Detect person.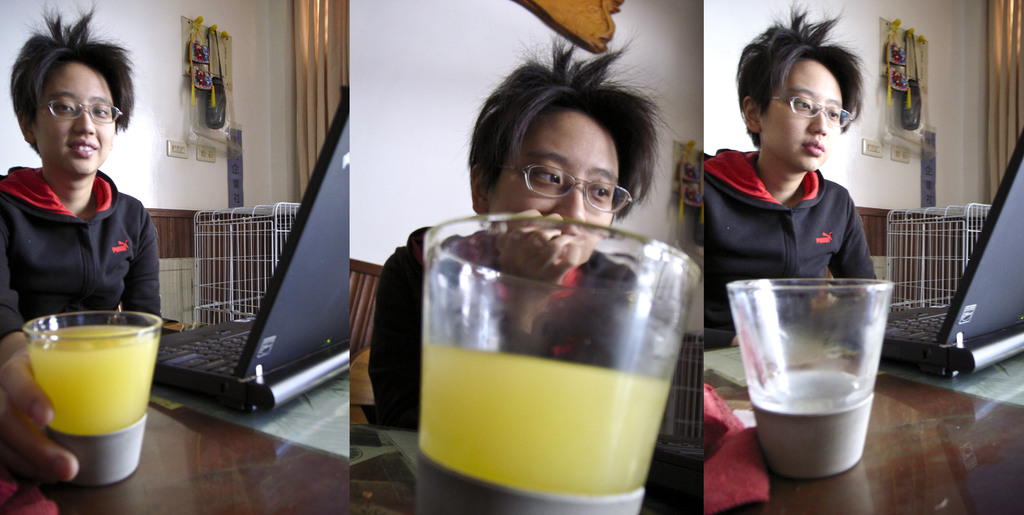
Detected at <box>360,22,683,432</box>.
